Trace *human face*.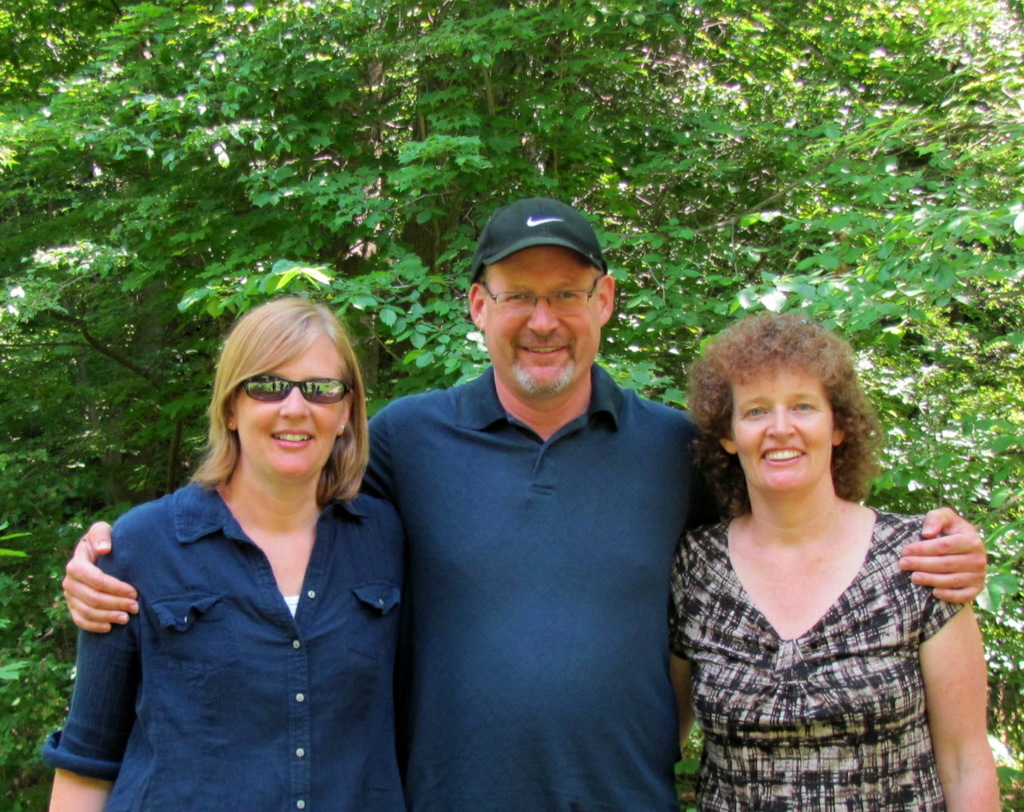
Traced to 477 244 604 405.
